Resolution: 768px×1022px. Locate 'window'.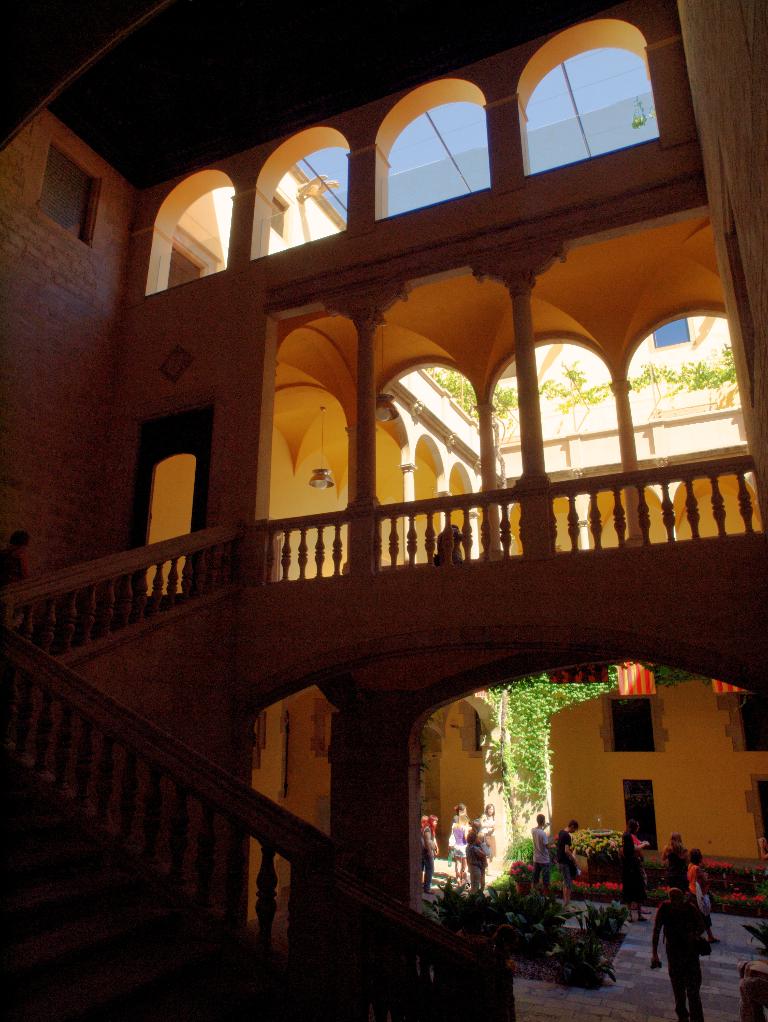
box=[458, 699, 488, 752].
